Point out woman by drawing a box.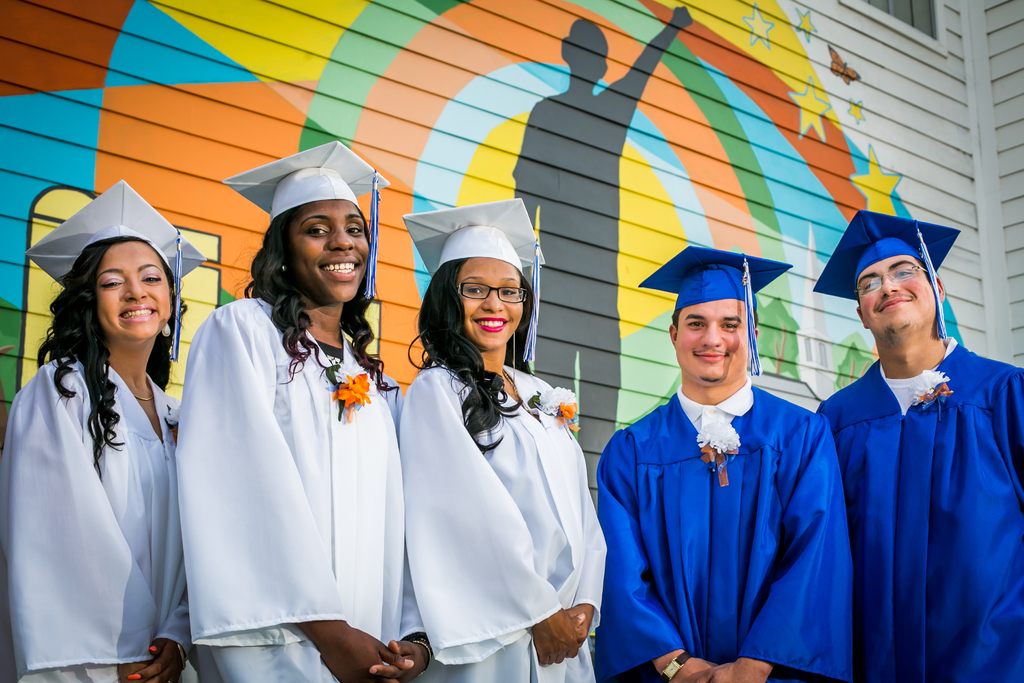
left=397, top=199, right=609, bottom=682.
